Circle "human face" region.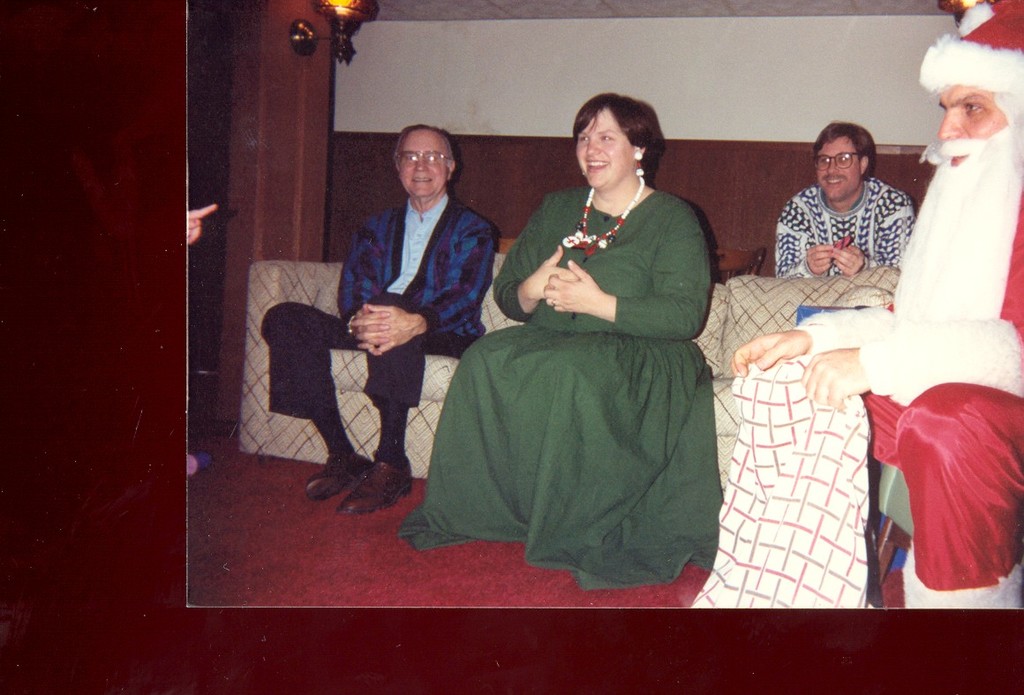
Region: crop(816, 139, 862, 202).
